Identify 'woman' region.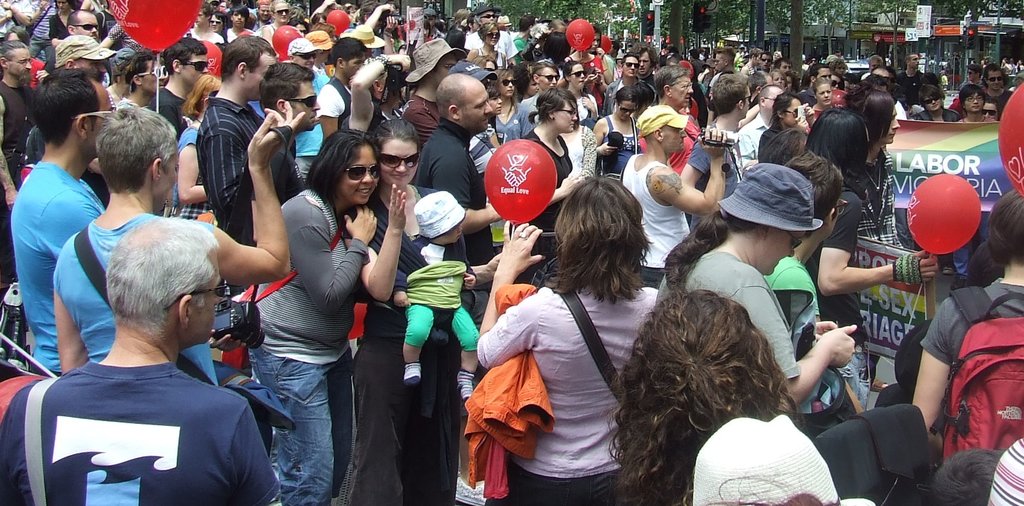
Region: 504 67 538 146.
